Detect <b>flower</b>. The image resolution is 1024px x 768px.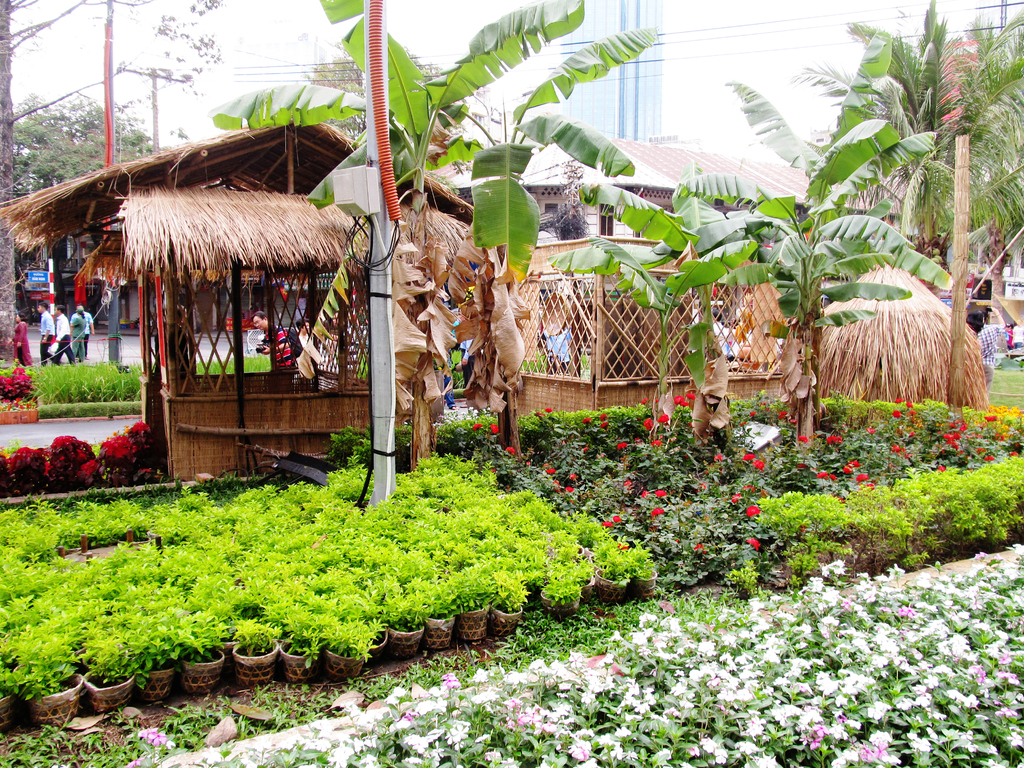
650:507:665:518.
